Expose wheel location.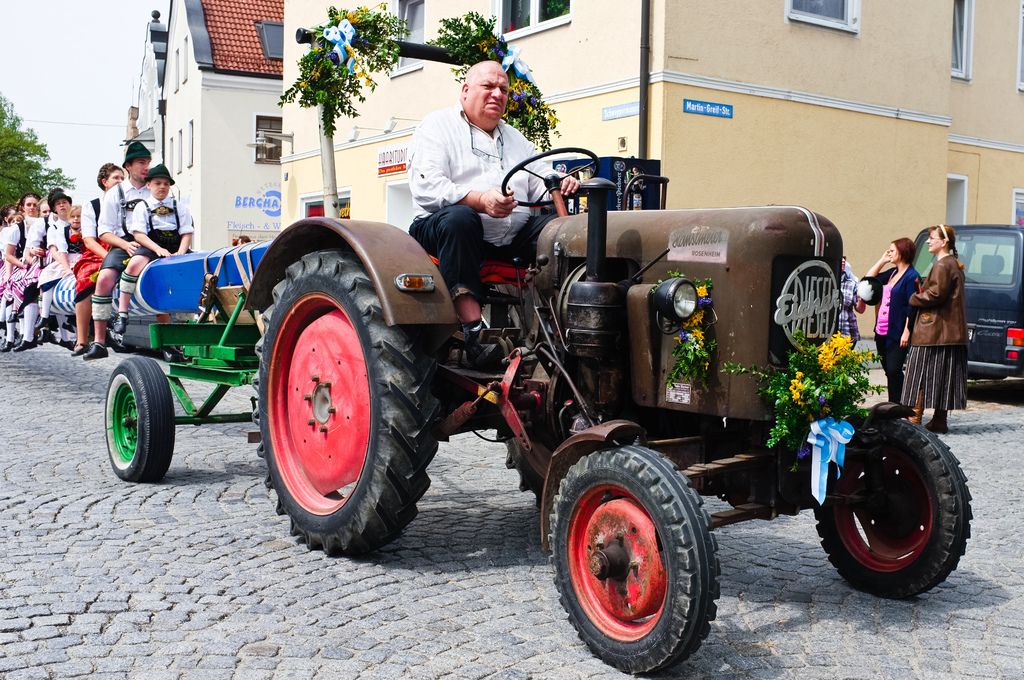
Exposed at 551/438/719/677.
